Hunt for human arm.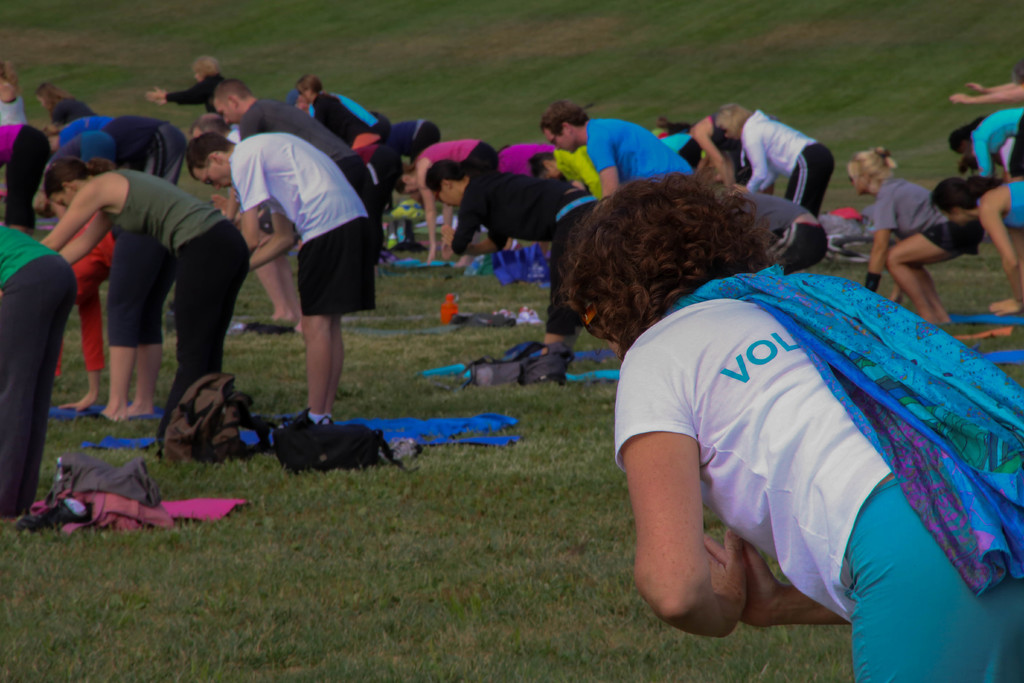
Hunted down at region(638, 413, 756, 646).
